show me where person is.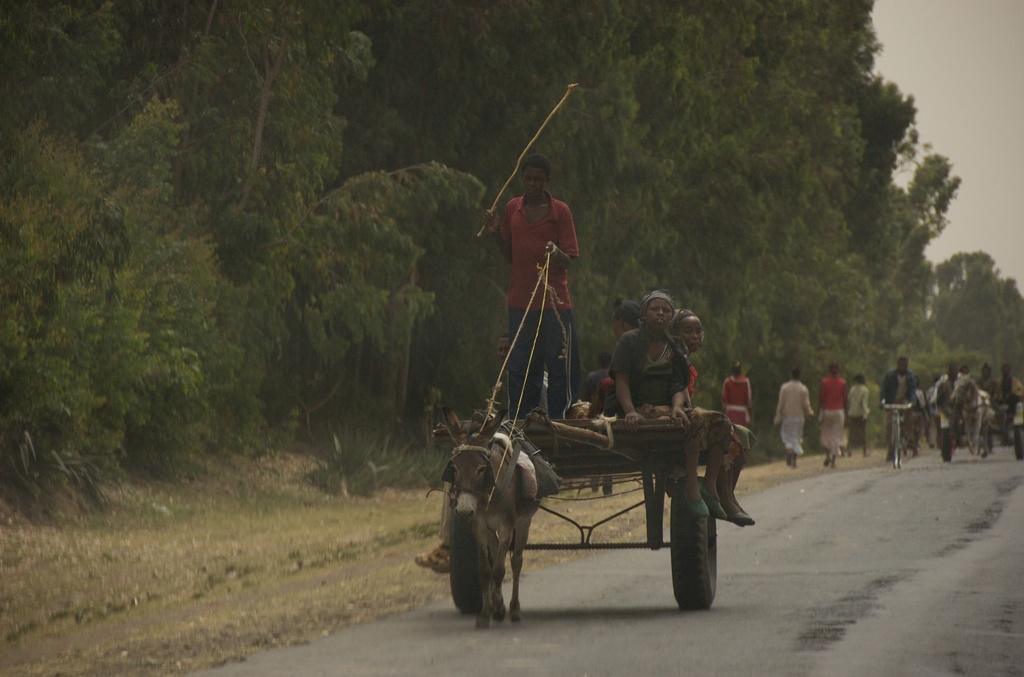
person is at bbox=[893, 362, 919, 438].
